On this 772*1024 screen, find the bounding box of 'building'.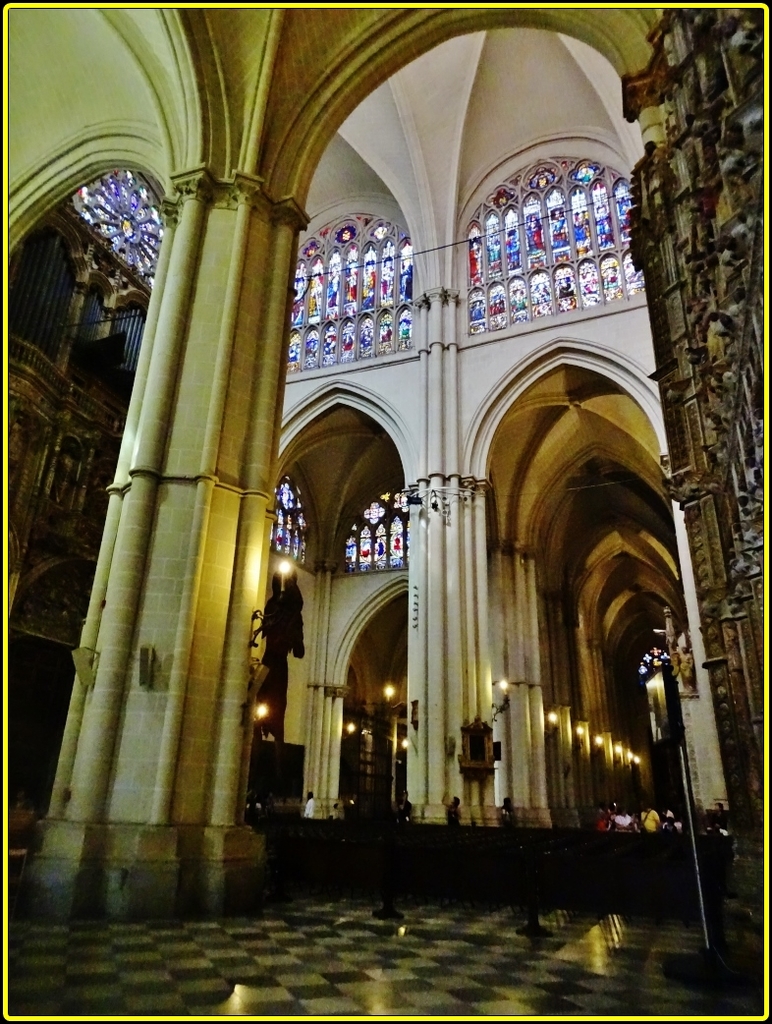
Bounding box: <box>0,0,771,1023</box>.
